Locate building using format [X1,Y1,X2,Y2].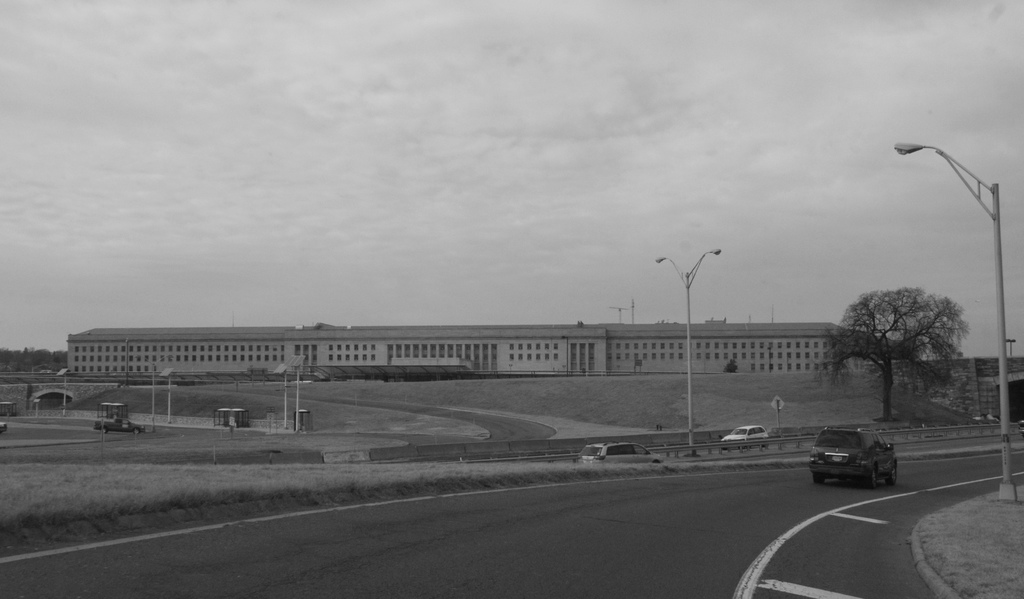
[63,327,905,374].
